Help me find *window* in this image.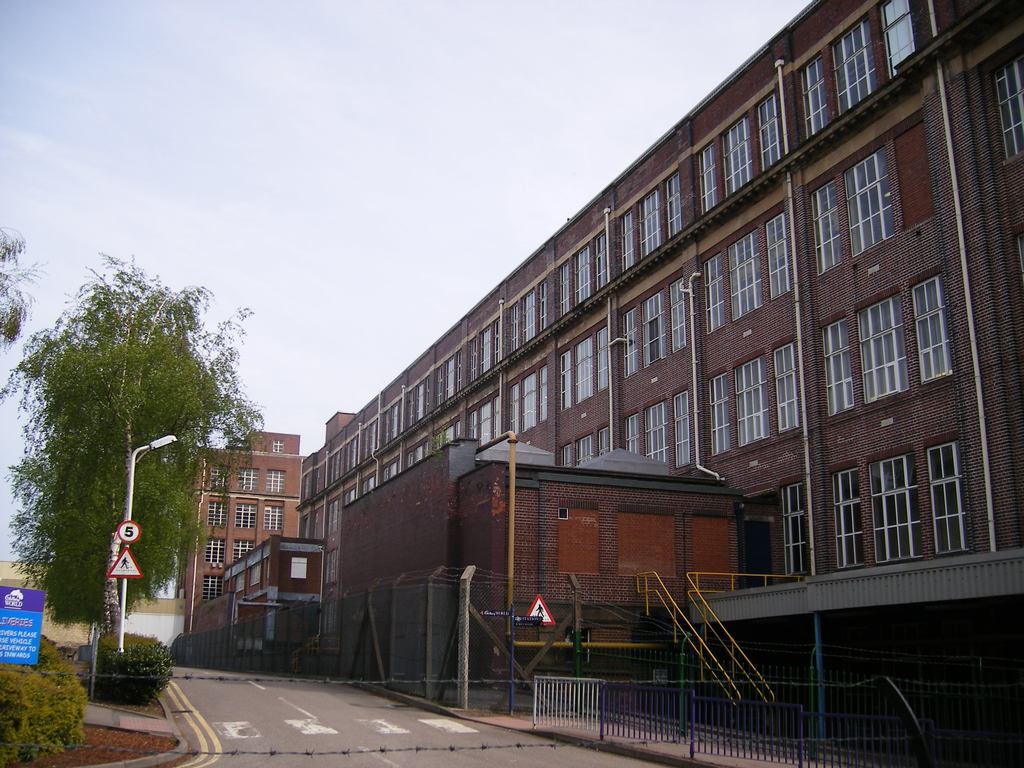
Found it: (826,20,872,111).
